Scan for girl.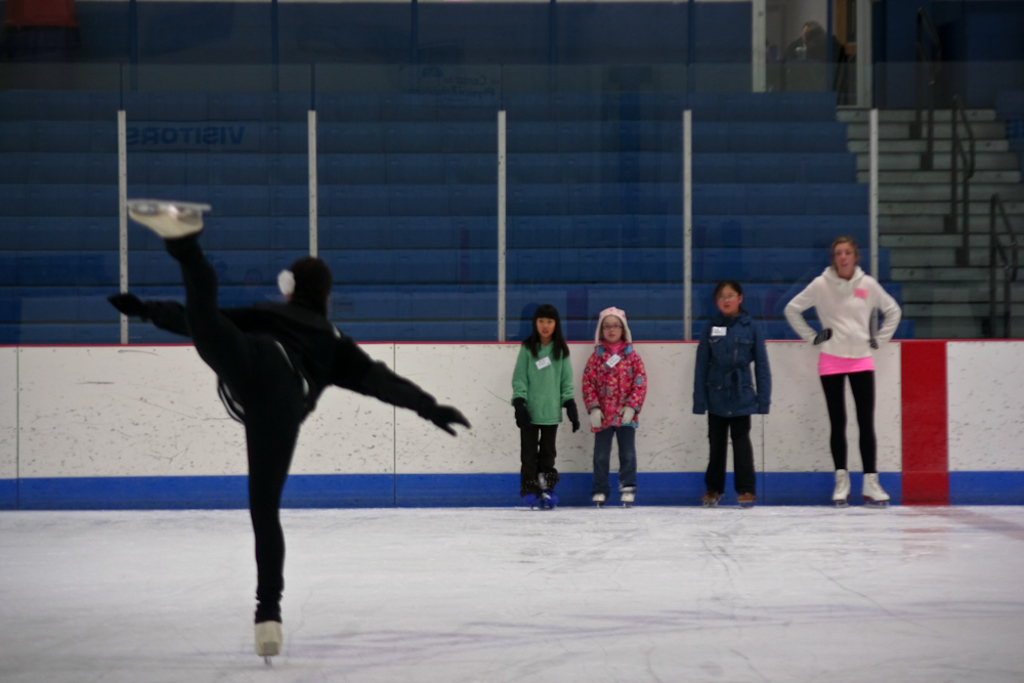
Scan result: box=[582, 304, 647, 505].
